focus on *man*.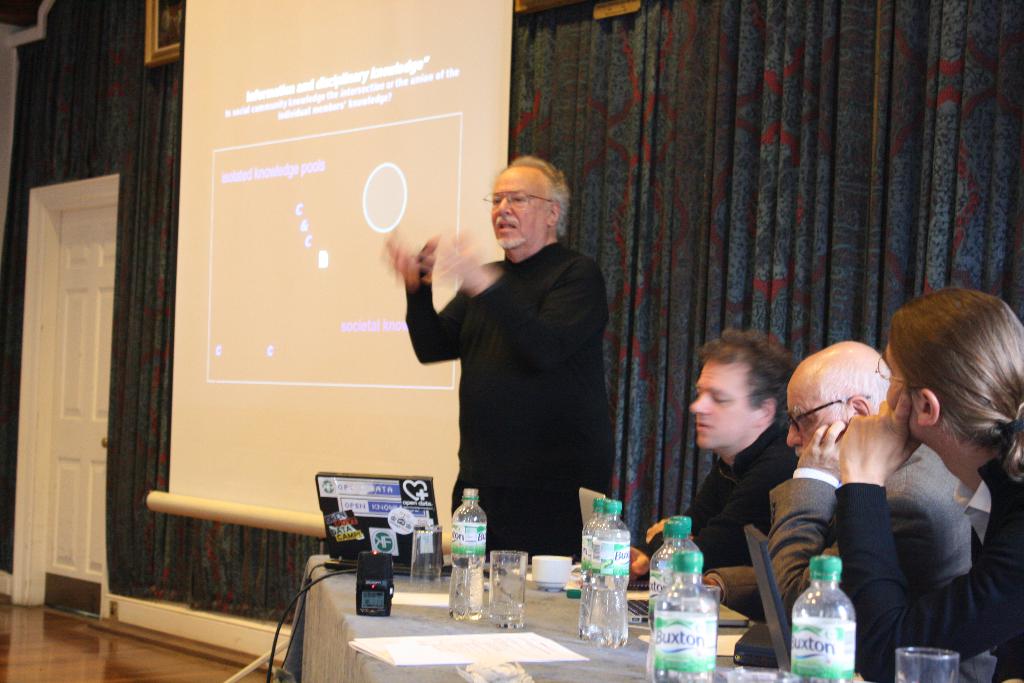
Focused at bbox=[623, 313, 799, 574].
